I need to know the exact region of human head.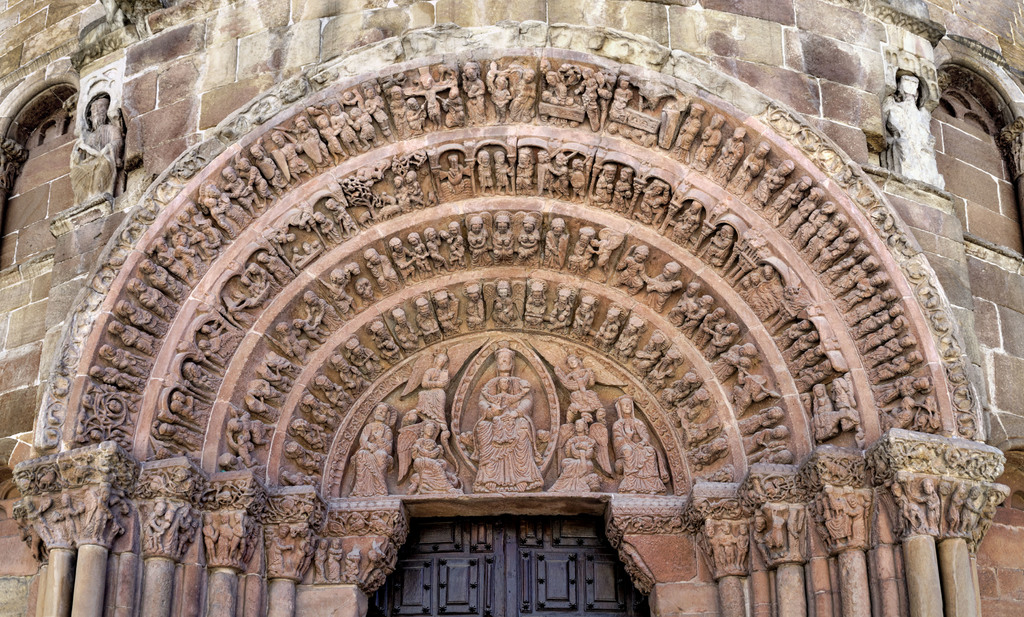
Region: left=651, top=180, right=664, bottom=193.
